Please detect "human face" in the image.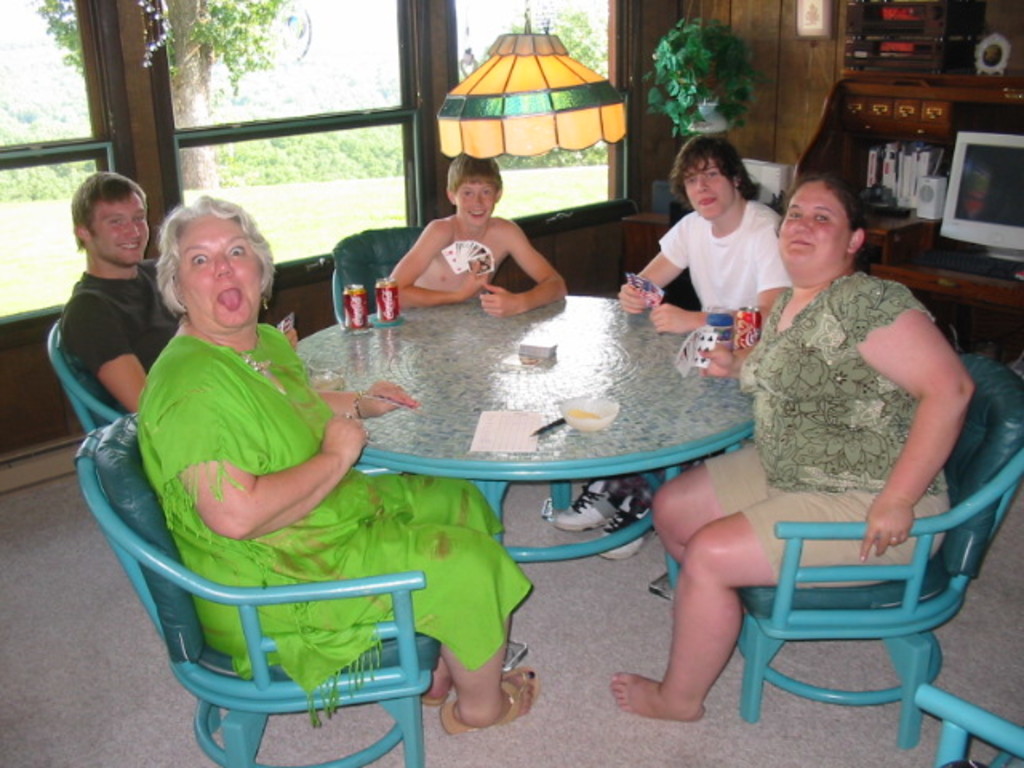
box(680, 157, 733, 222).
